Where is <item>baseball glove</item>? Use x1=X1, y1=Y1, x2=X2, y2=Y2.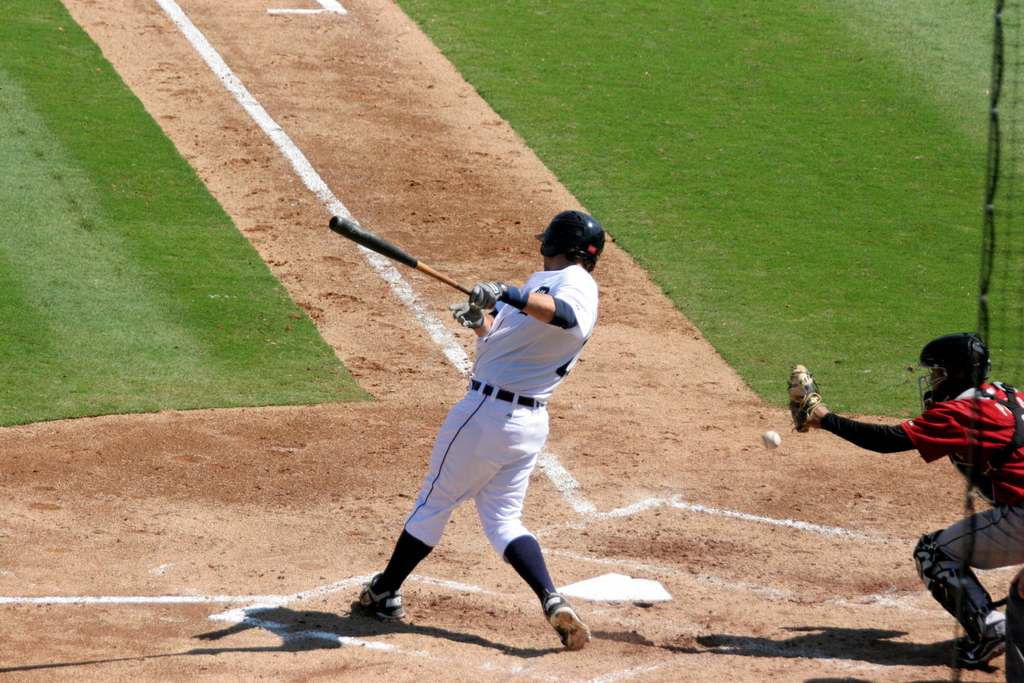
x1=434, y1=299, x2=483, y2=334.
